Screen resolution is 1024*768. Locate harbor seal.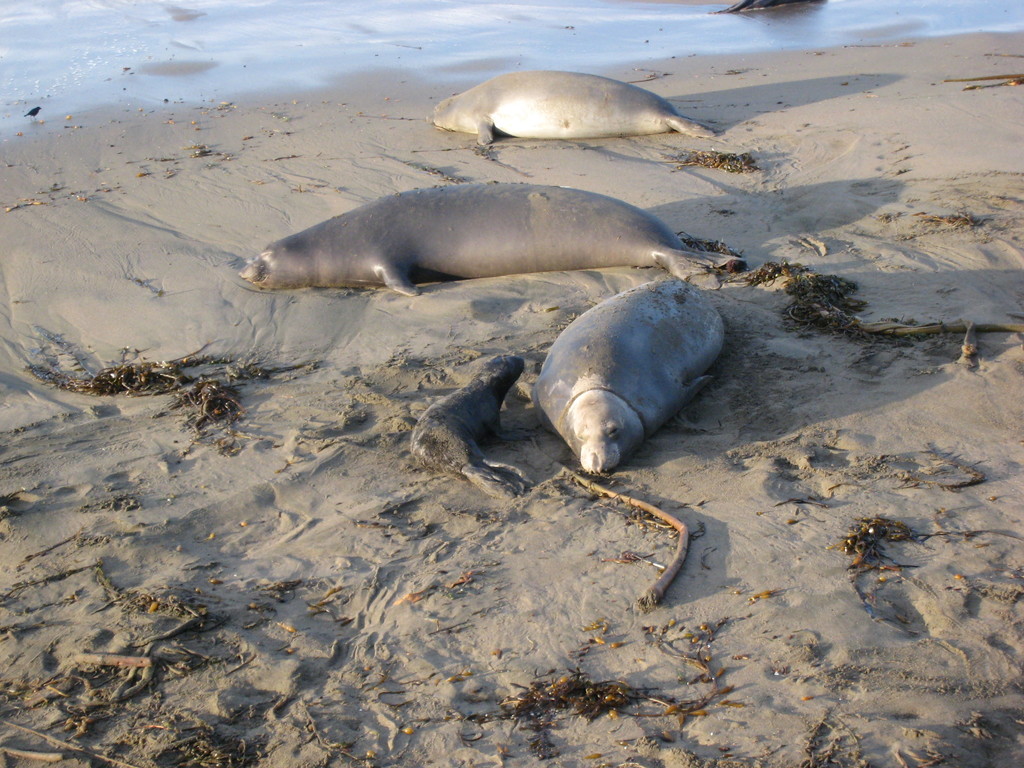
bbox=(411, 353, 526, 497).
